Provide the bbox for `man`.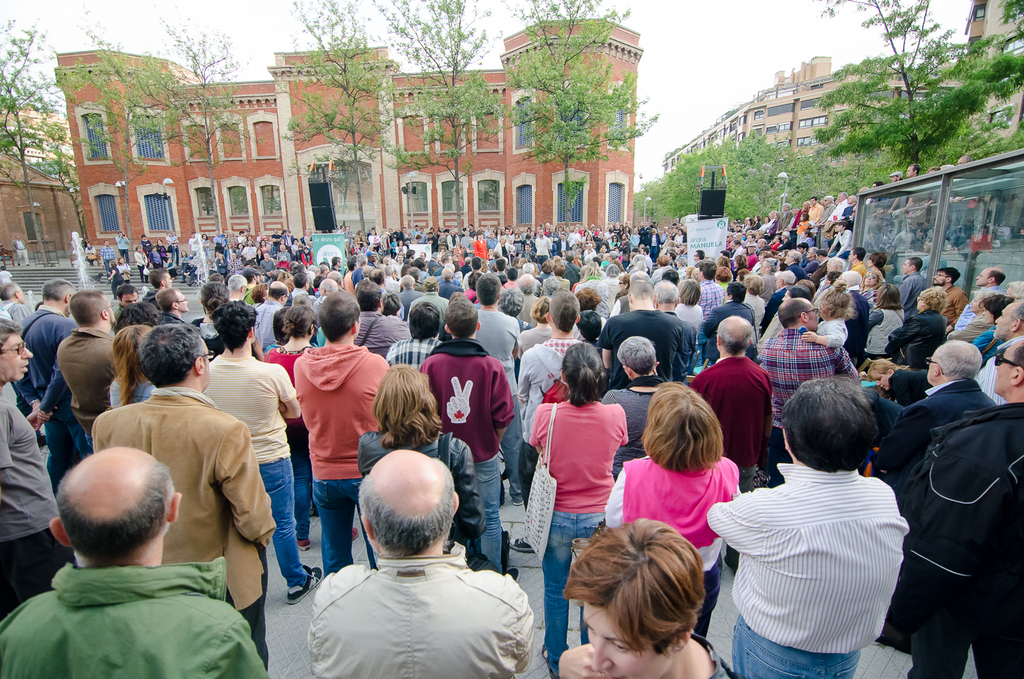
left=441, top=253, right=454, bottom=269.
